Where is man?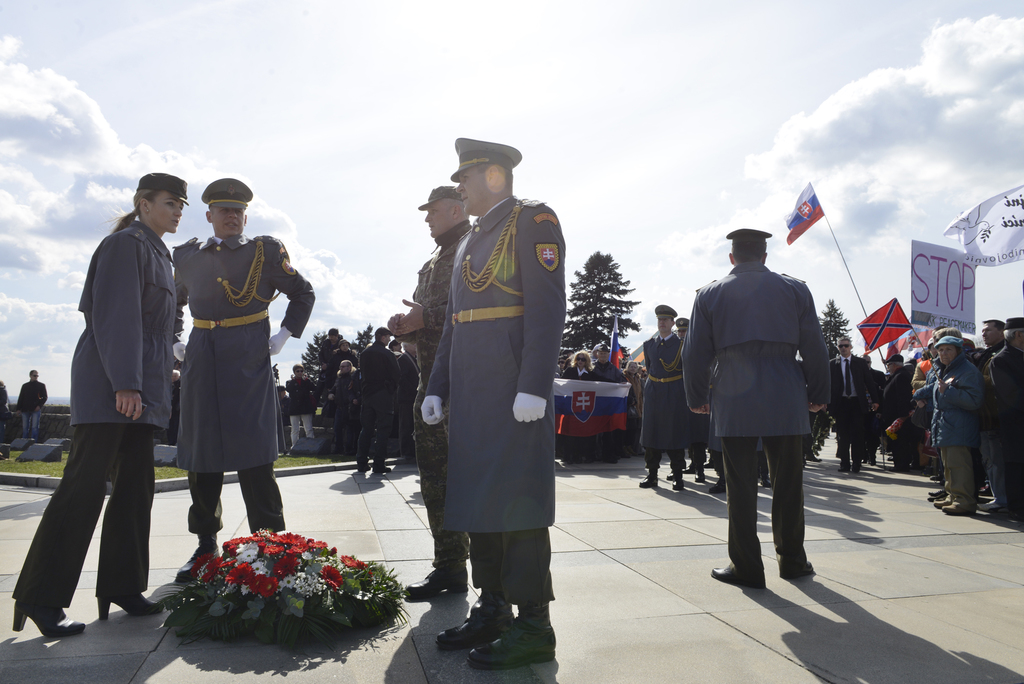
crop(831, 331, 865, 468).
